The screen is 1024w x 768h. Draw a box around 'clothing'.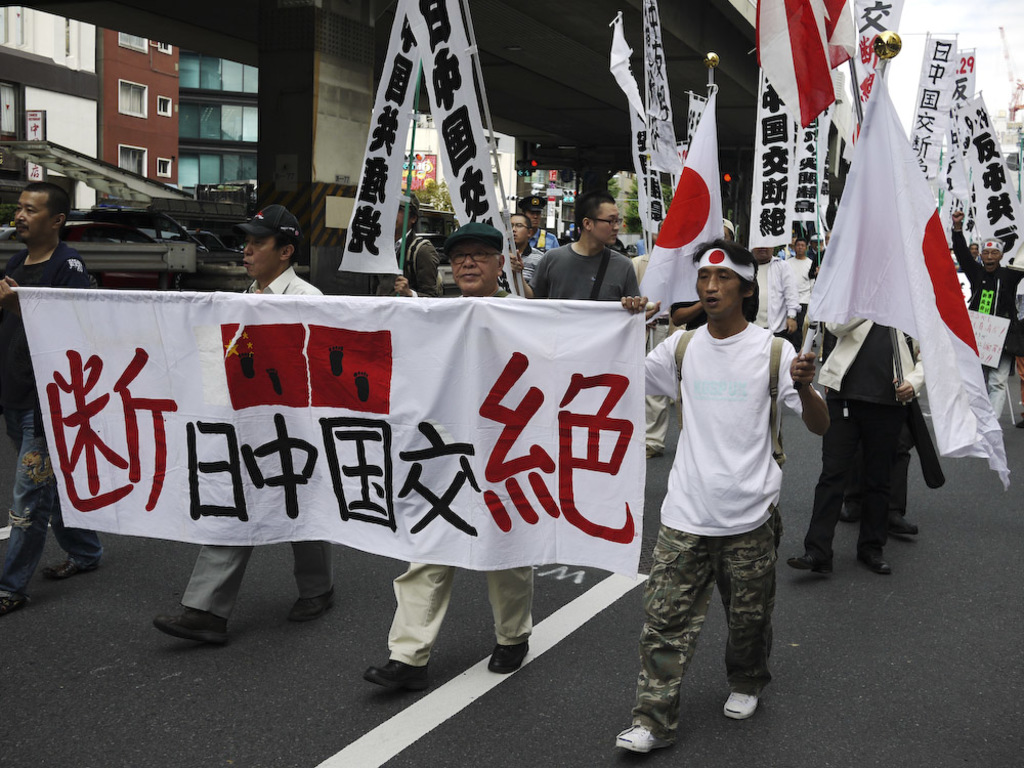
bbox(384, 551, 534, 666).
